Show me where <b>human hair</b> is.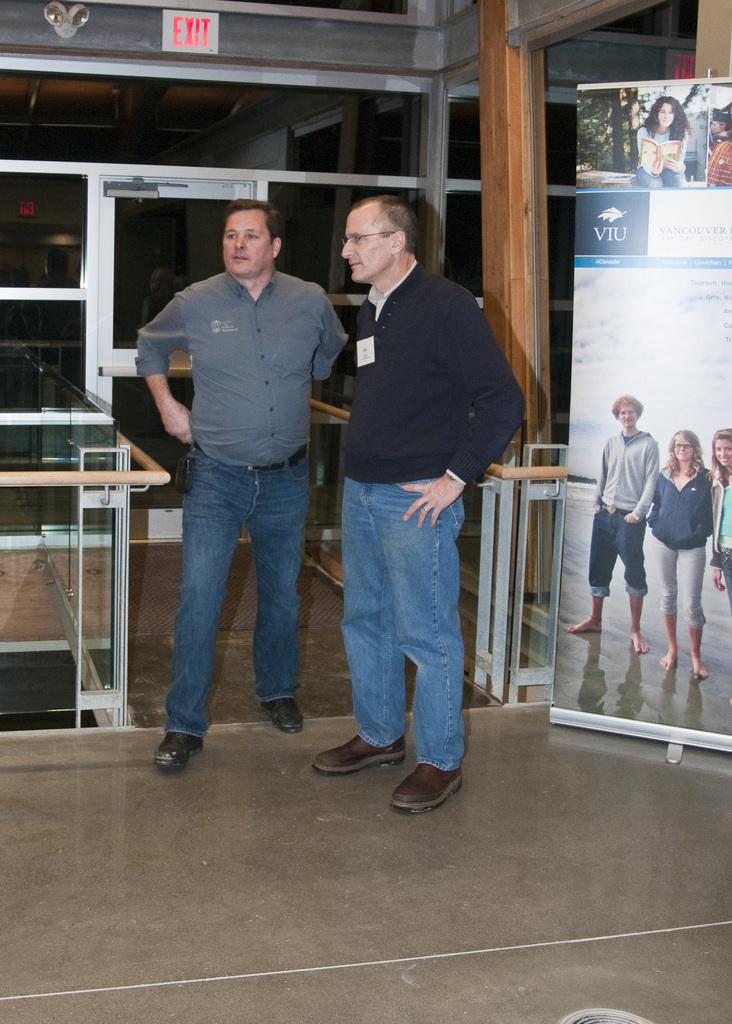
<b>human hair</b> is at locate(665, 429, 706, 480).
